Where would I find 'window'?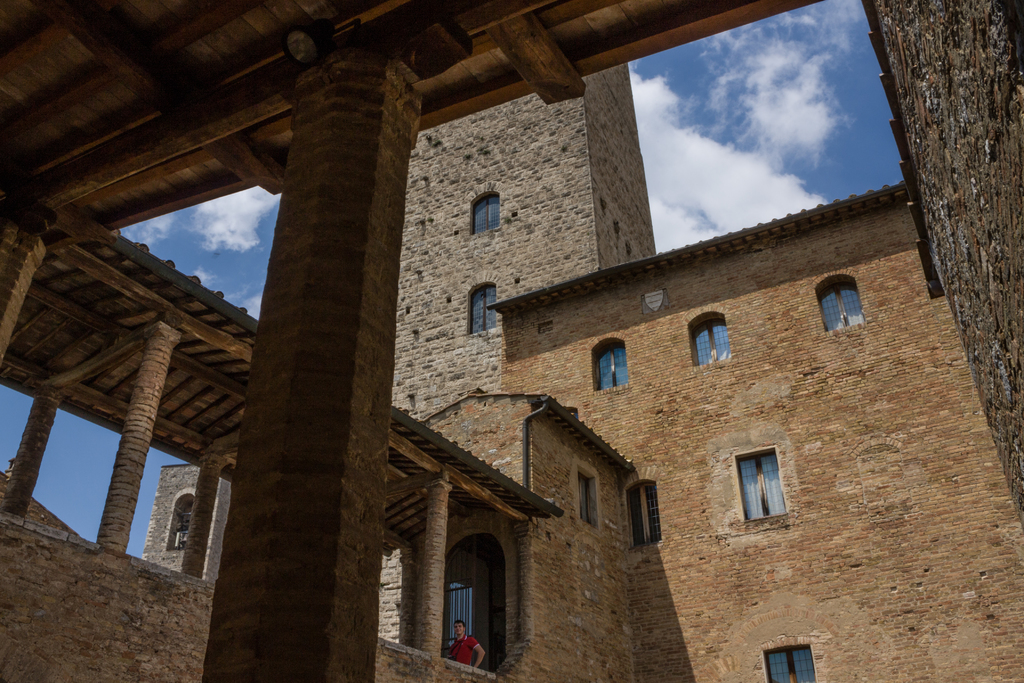
At (471, 283, 499, 335).
